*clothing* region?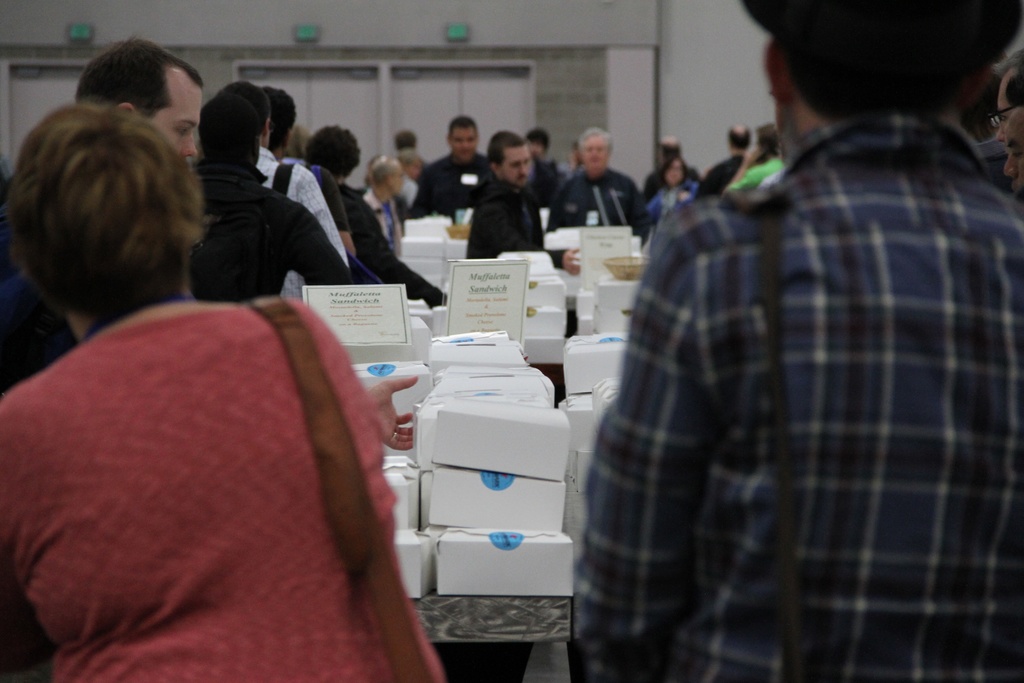
576,115,1023,682
